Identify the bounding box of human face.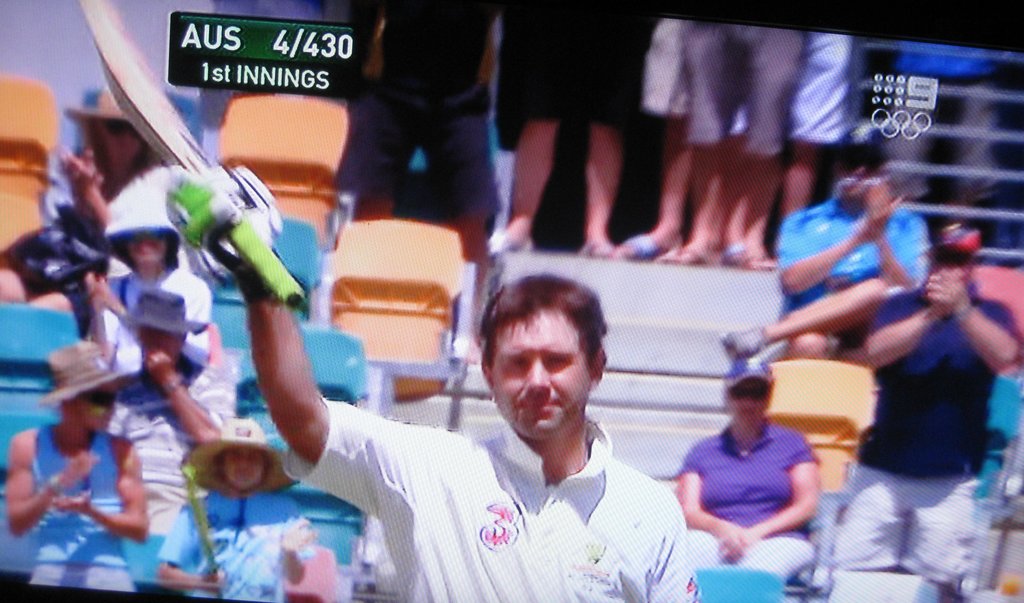
bbox(492, 312, 595, 437).
